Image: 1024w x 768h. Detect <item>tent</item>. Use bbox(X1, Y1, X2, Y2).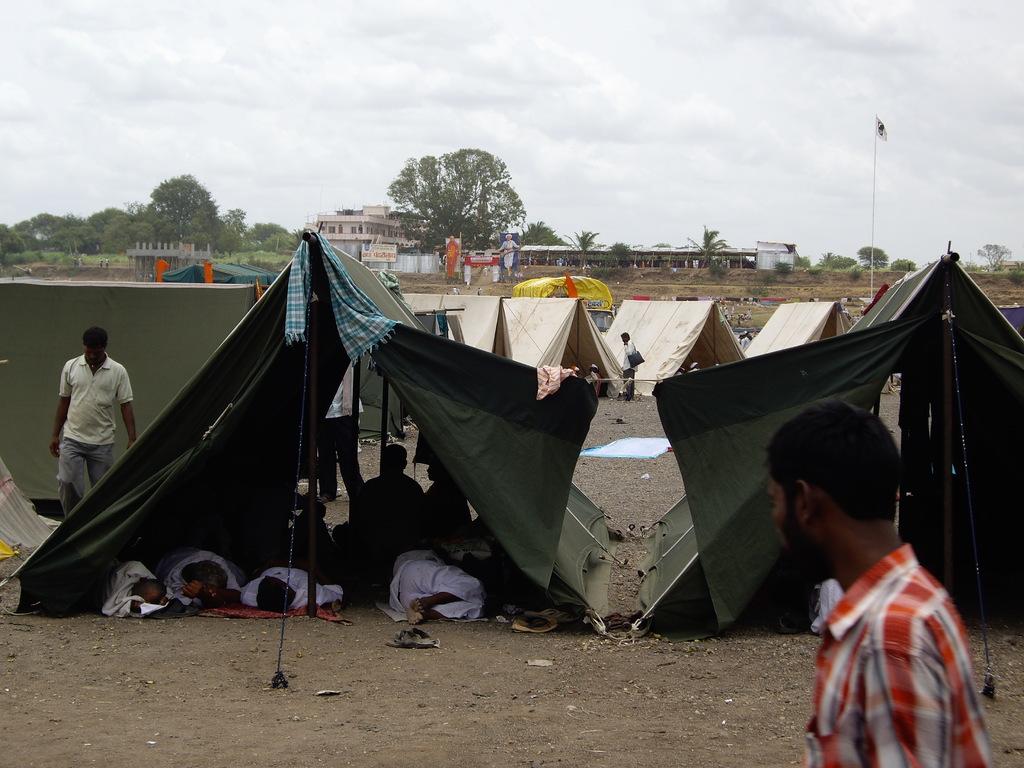
bbox(409, 293, 519, 365).
